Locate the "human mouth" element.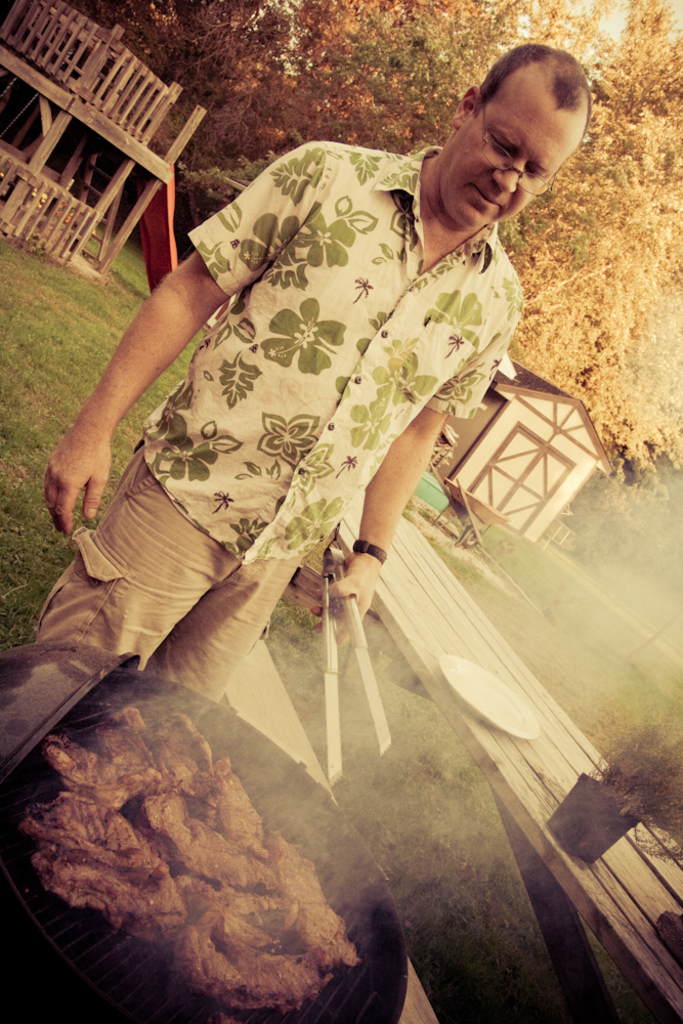
Element bbox: rect(467, 180, 501, 211).
